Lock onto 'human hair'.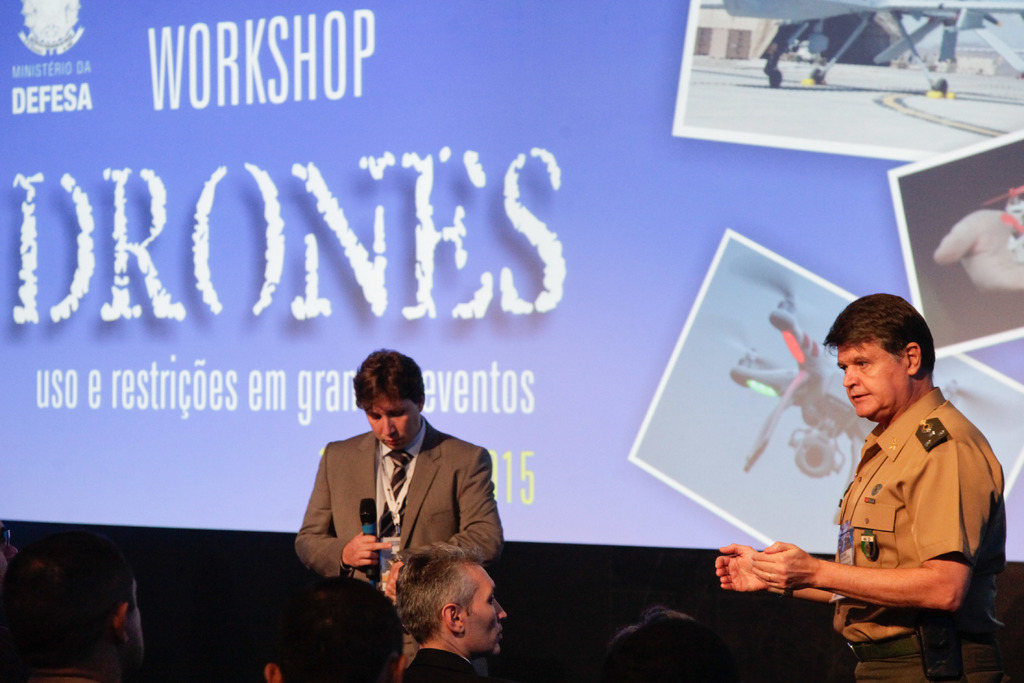
Locked: 1 533 138 666.
